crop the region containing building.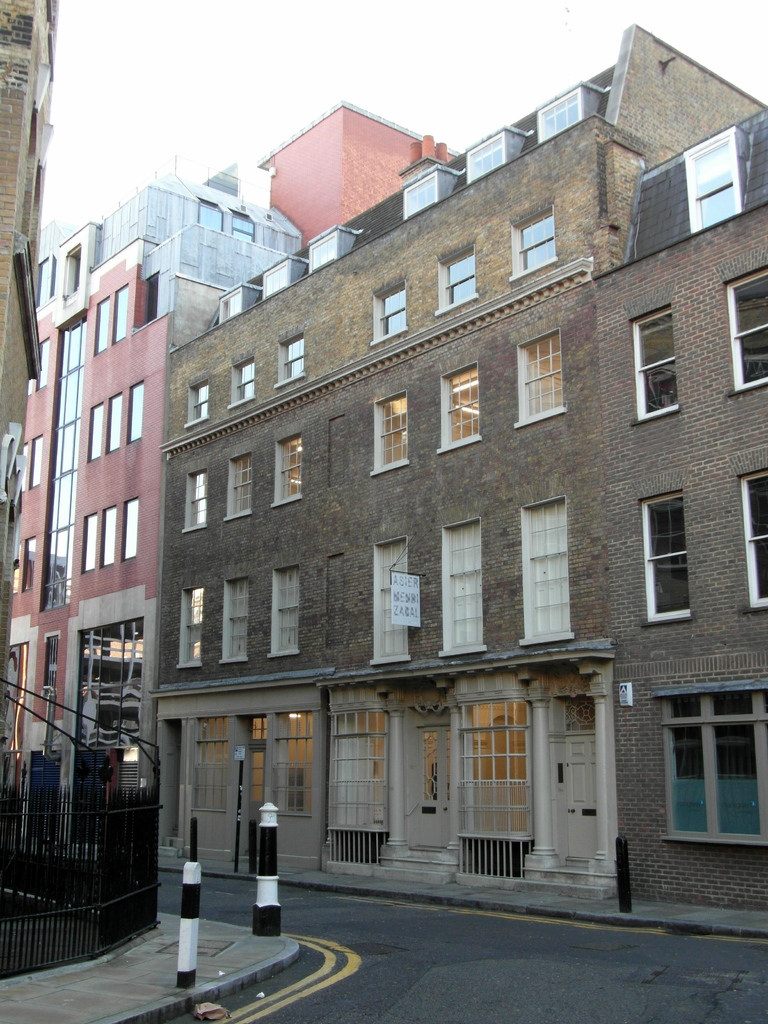
Crop region: <region>592, 111, 767, 906</region>.
